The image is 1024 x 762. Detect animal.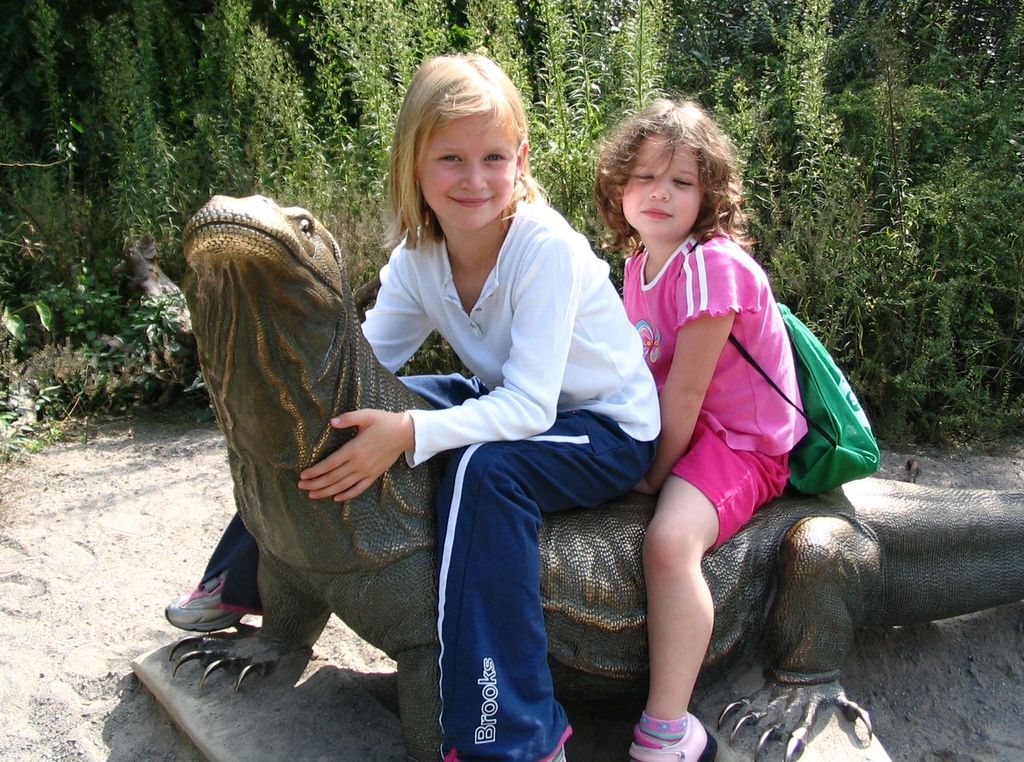
Detection: pyautogui.locateOnScreen(168, 191, 1023, 761).
